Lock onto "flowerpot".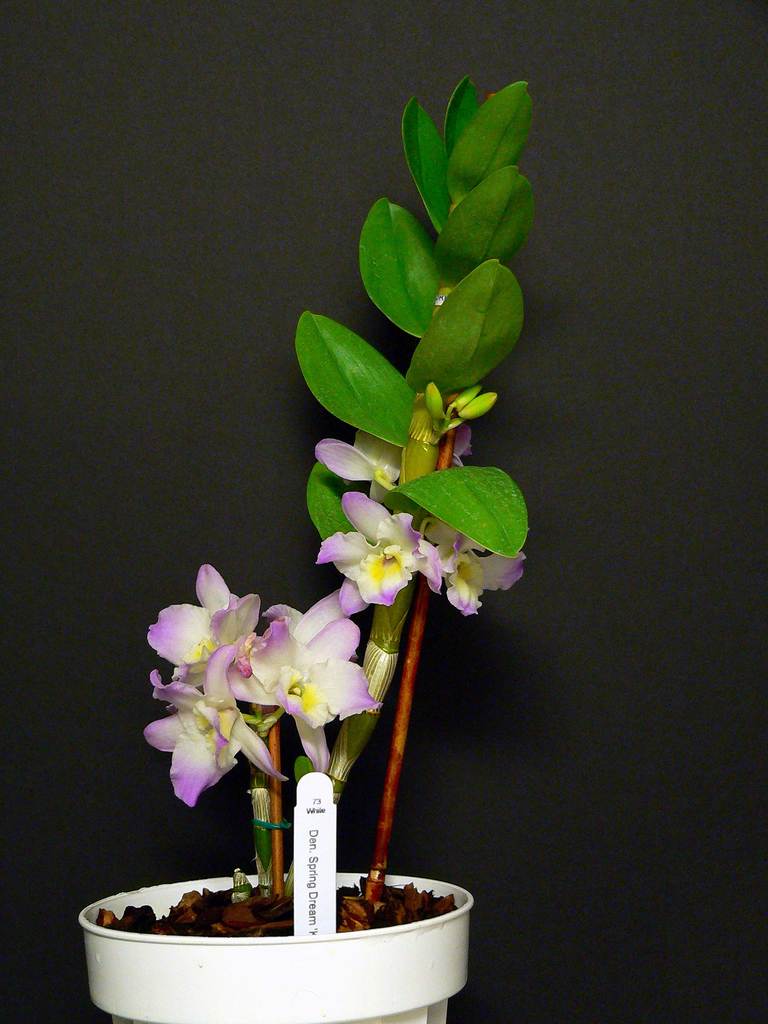
Locked: box(81, 876, 474, 1023).
